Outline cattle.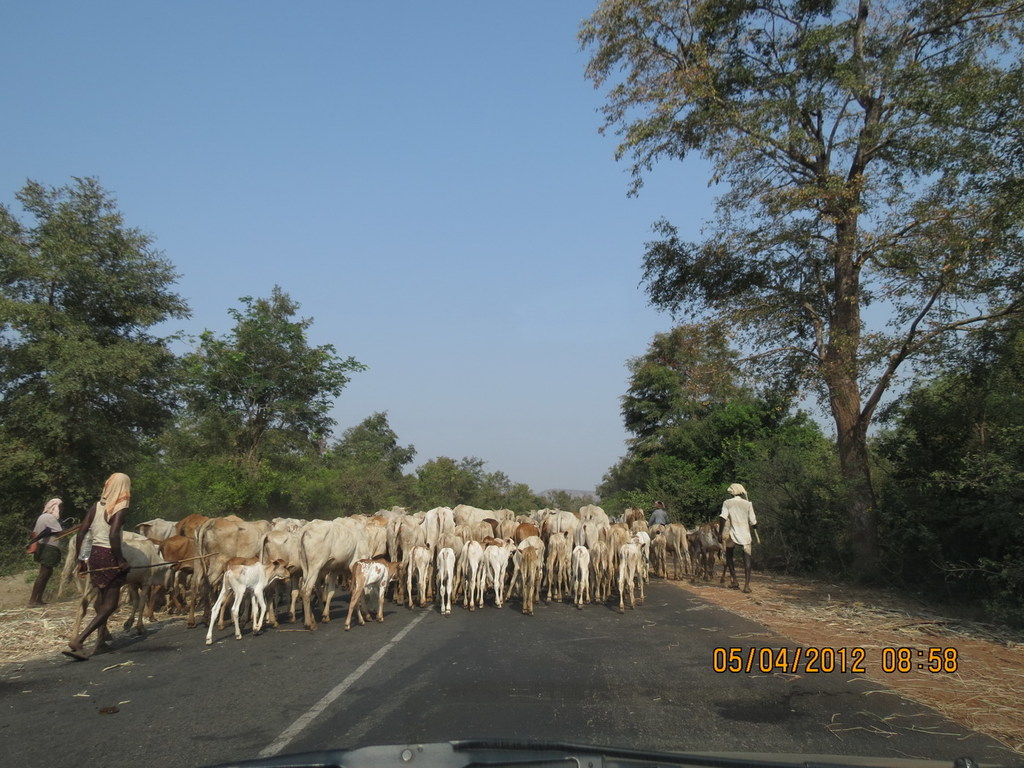
Outline: box(630, 519, 647, 529).
